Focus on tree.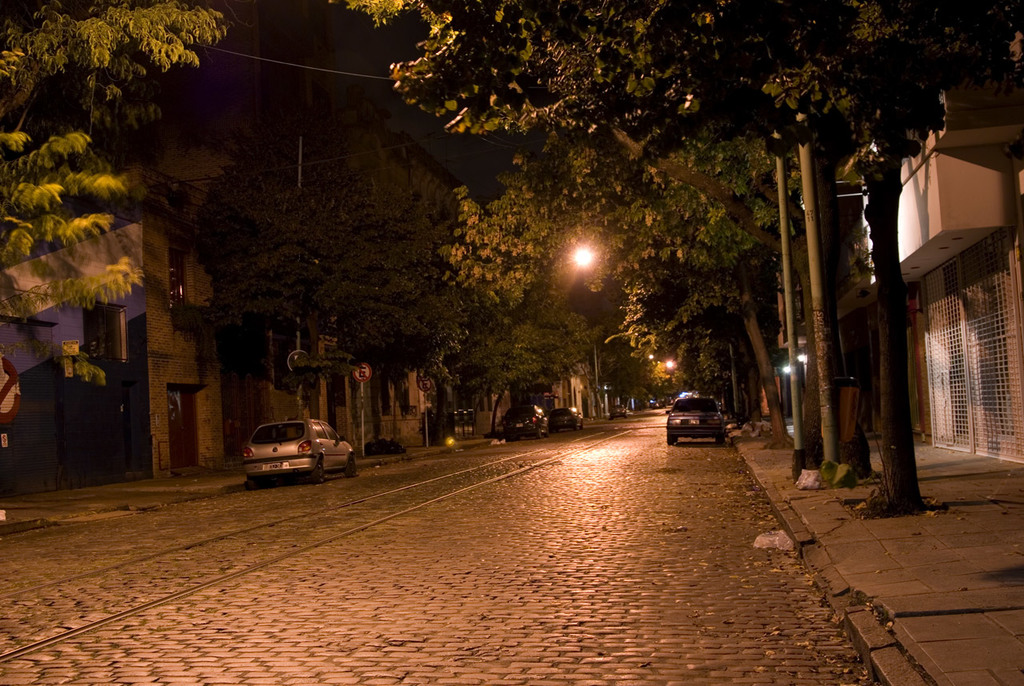
Focused at {"left": 0, "top": 0, "right": 235, "bottom": 391}.
